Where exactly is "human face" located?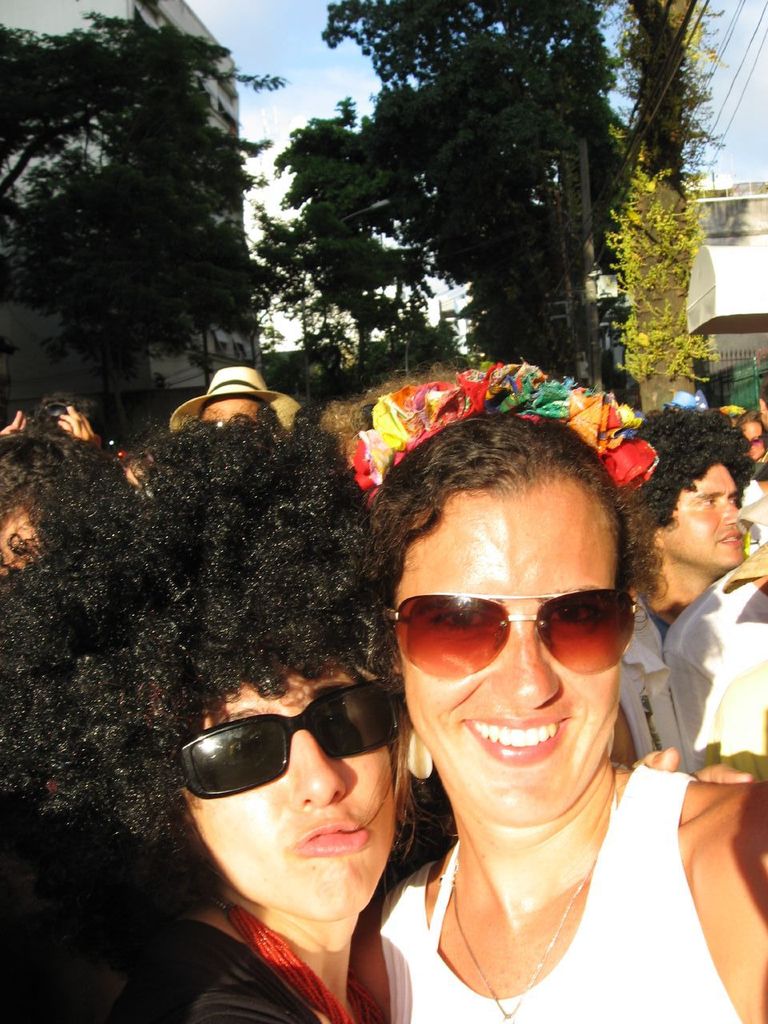
Its bounding box is bbox=(668, 442, 746, 566).
